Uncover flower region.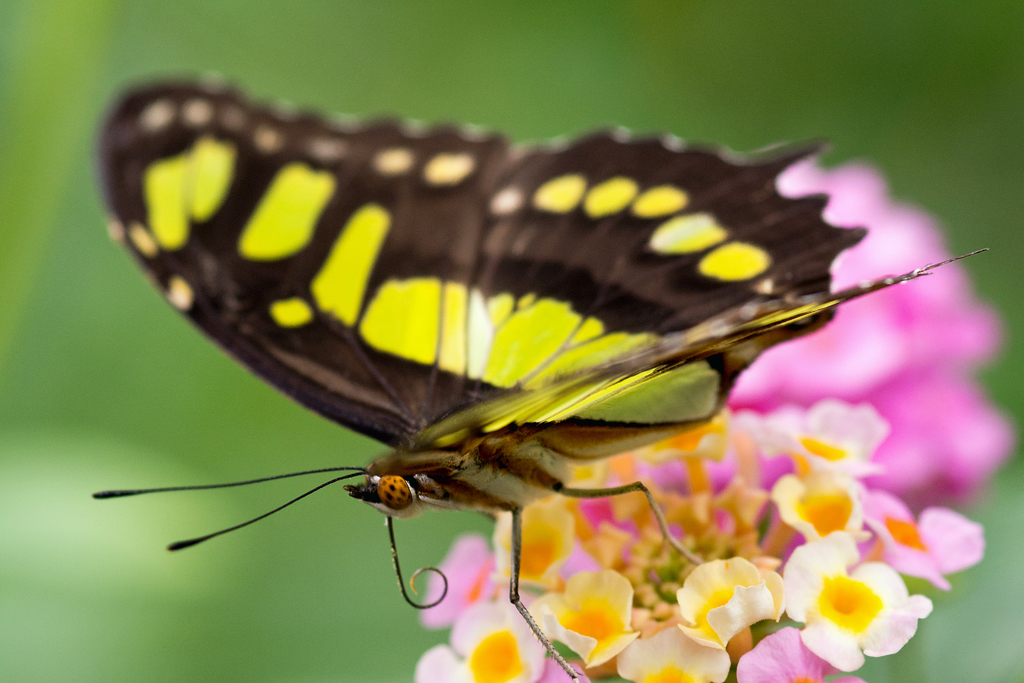
Uncovered: {"x1": 804, "y1": 532, "x2": 934, "y2": 663}.
